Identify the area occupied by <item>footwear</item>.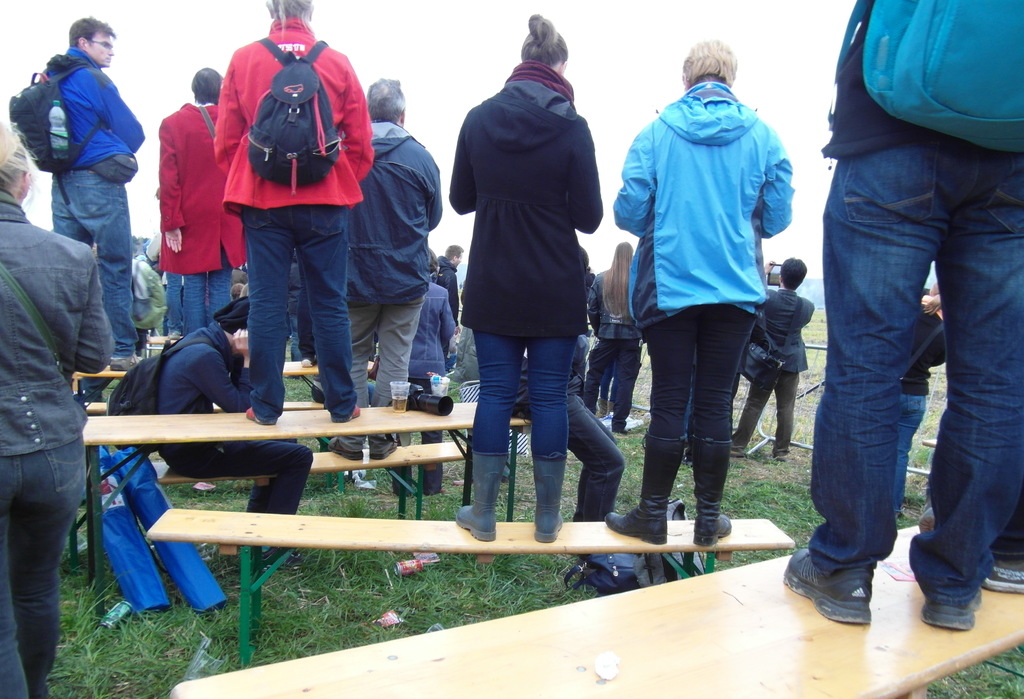
Area: region(922, 586, 982, 631).
